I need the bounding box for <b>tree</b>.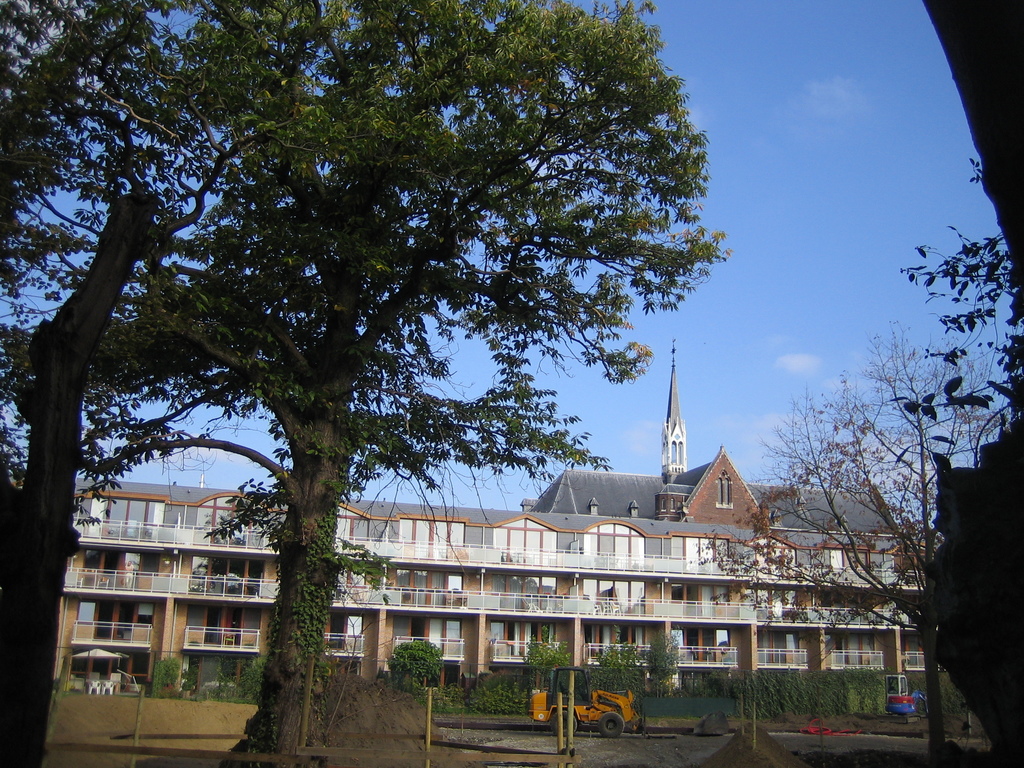
Here it is: x1=524 y1=637 x2=561 y2=708.
